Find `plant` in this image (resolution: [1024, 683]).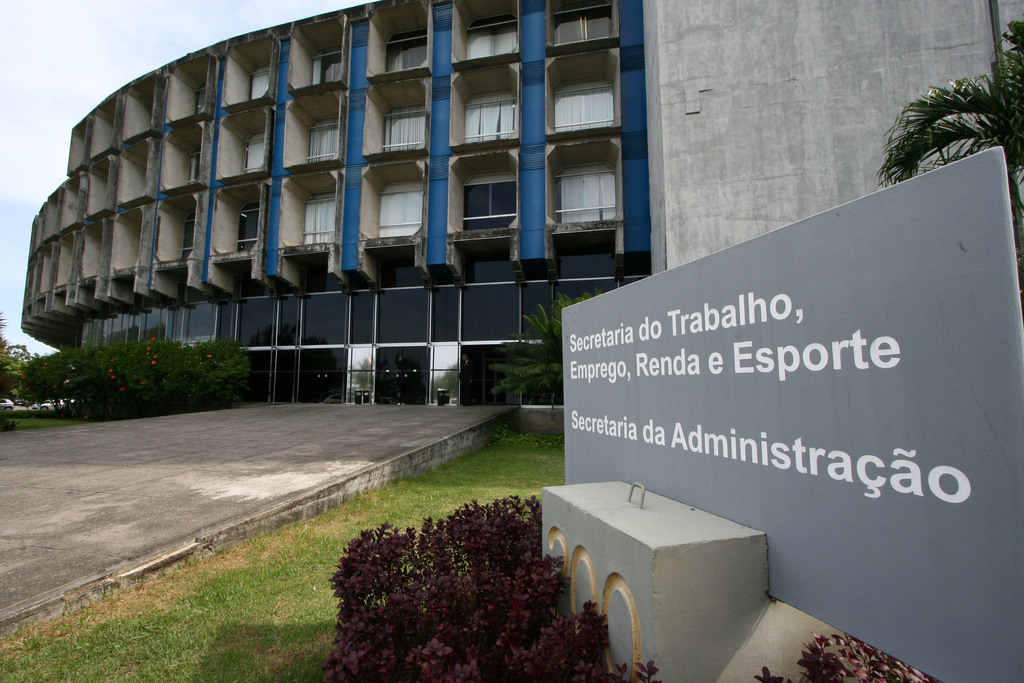
locate(485, 286, 596, 397).
